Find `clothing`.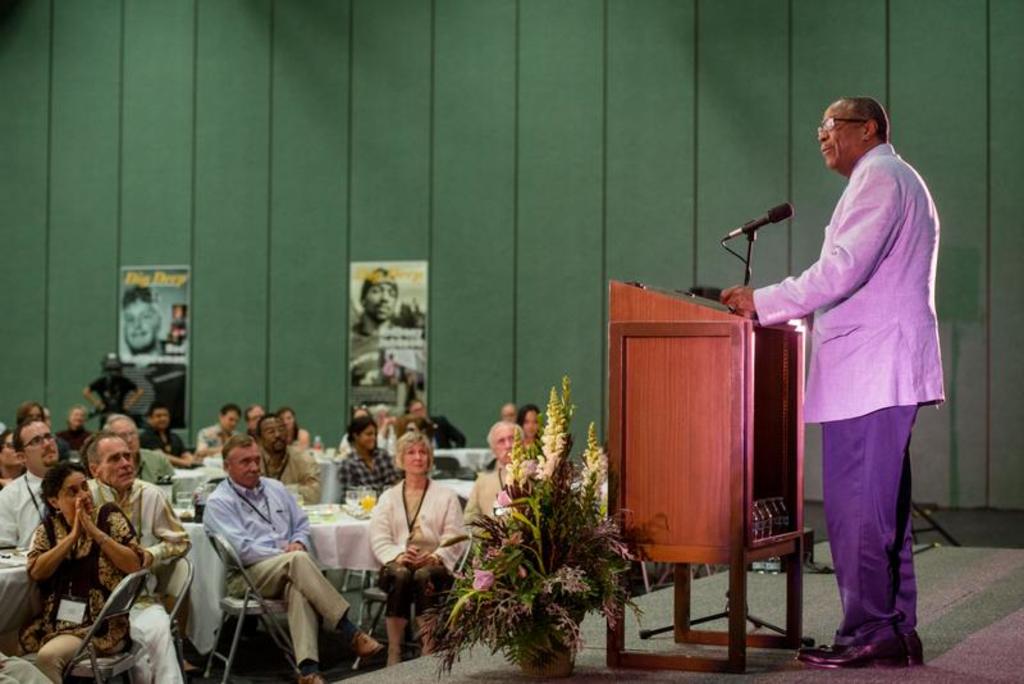
left=362, top=478, right=470, bottom=603.
